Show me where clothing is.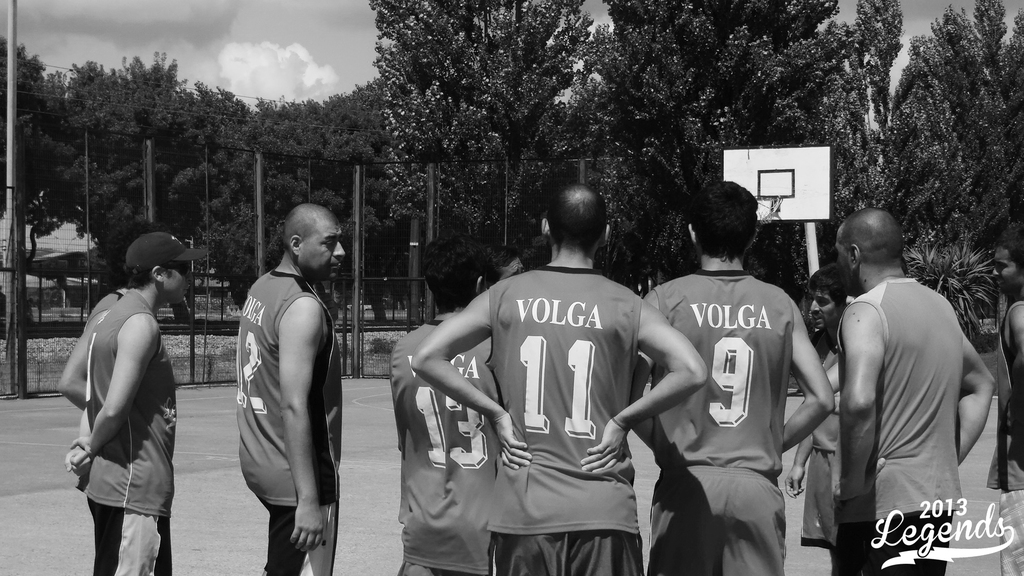
clothing is at l=829, t=239, r=992, b=557.
